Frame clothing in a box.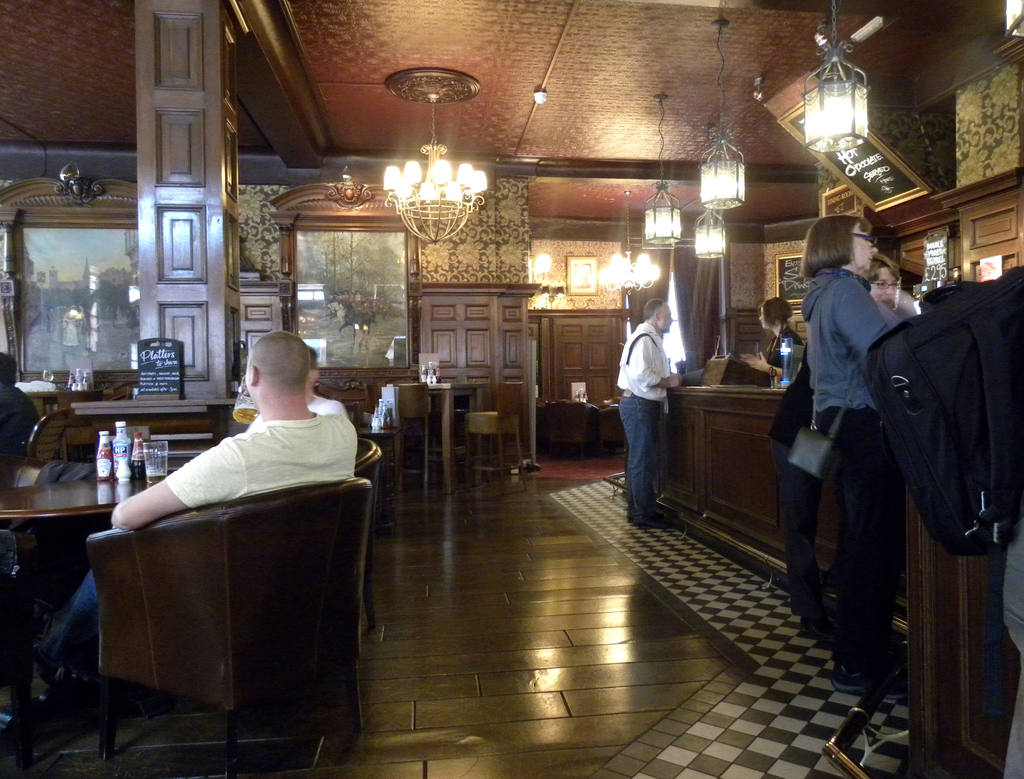
[760, 373, 835, 448].
